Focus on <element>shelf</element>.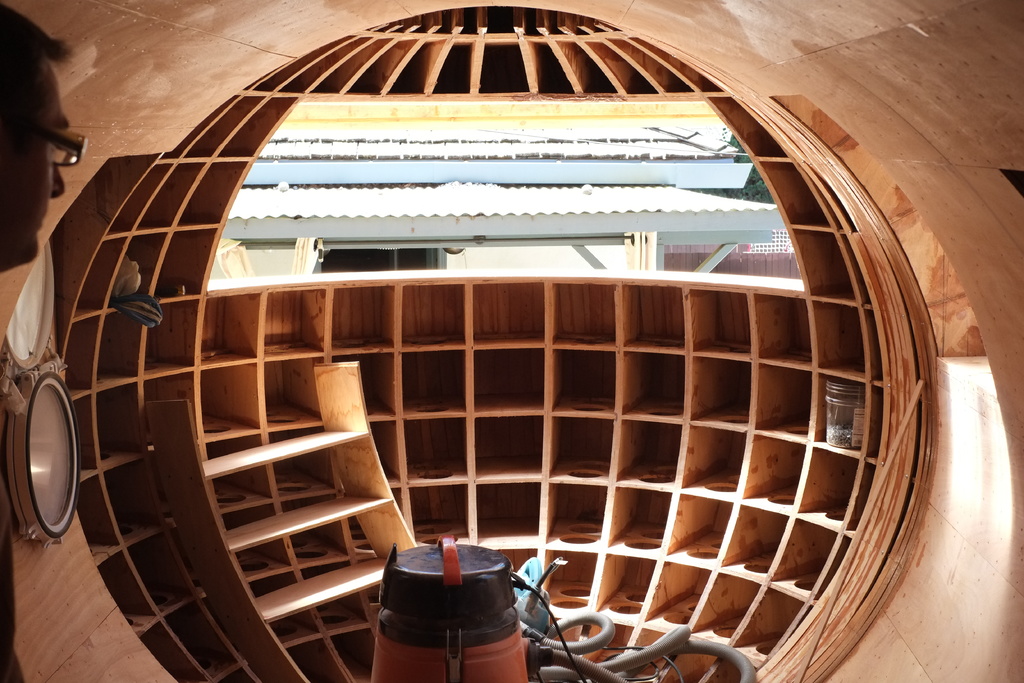
Focused at locate(619, 620, 689, 671).
